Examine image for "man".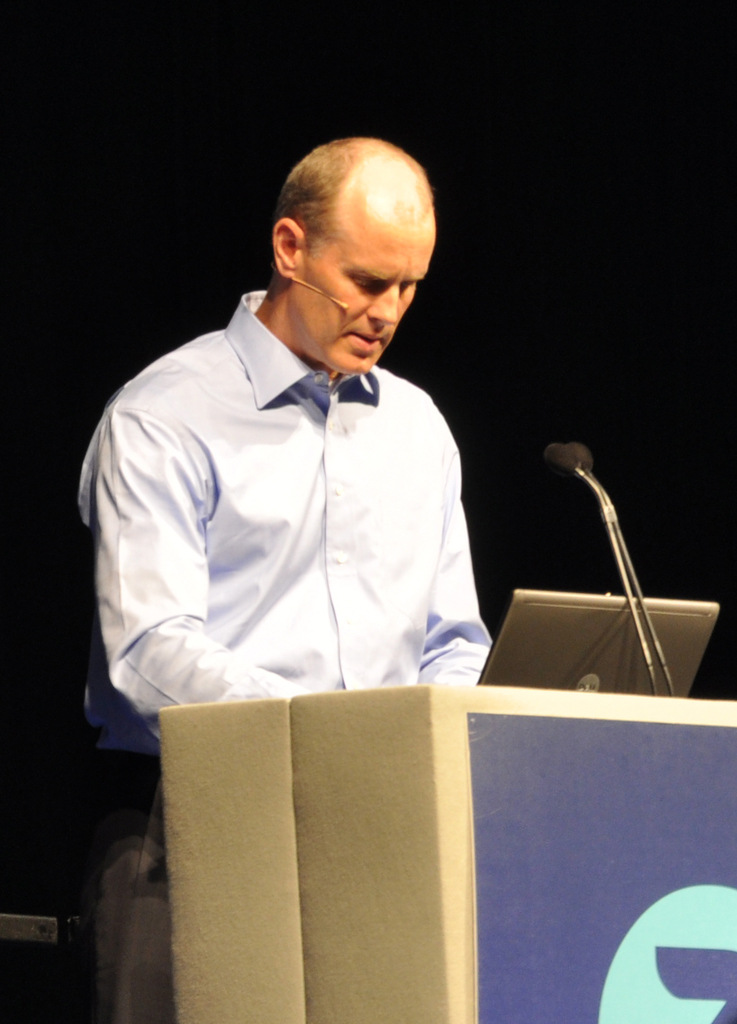
Examination result: 73, 136, 497, 1023.
